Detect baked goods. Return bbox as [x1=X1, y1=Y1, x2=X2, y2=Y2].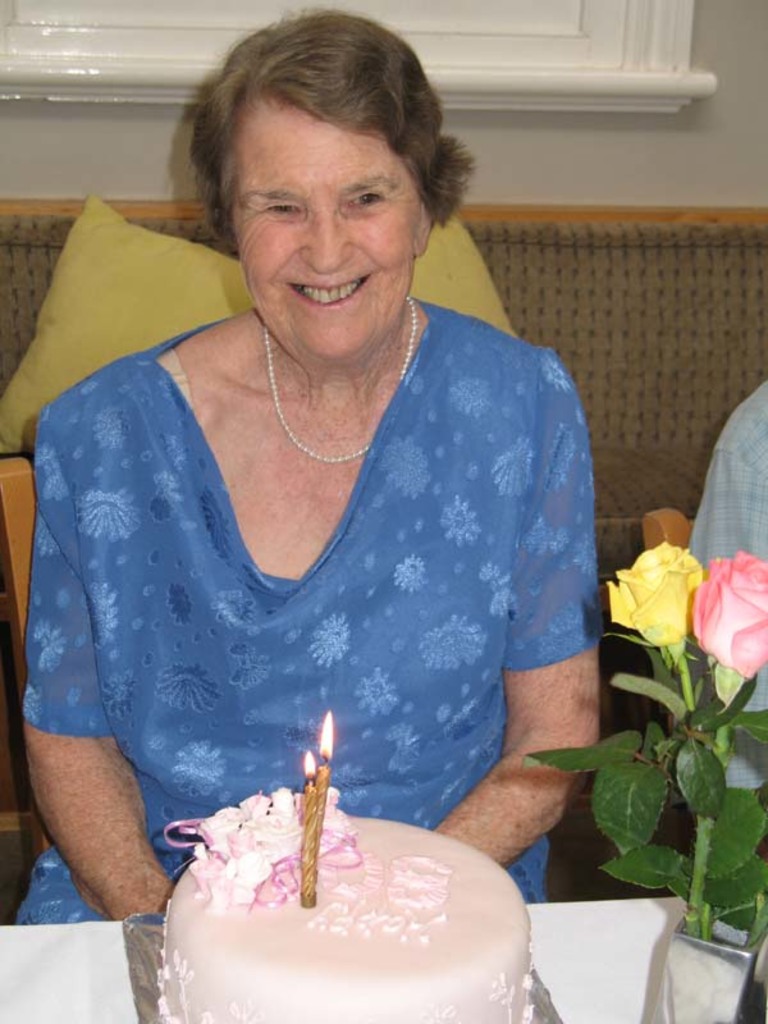
[x1=169, y1=796, x2=511, y2=1015].
